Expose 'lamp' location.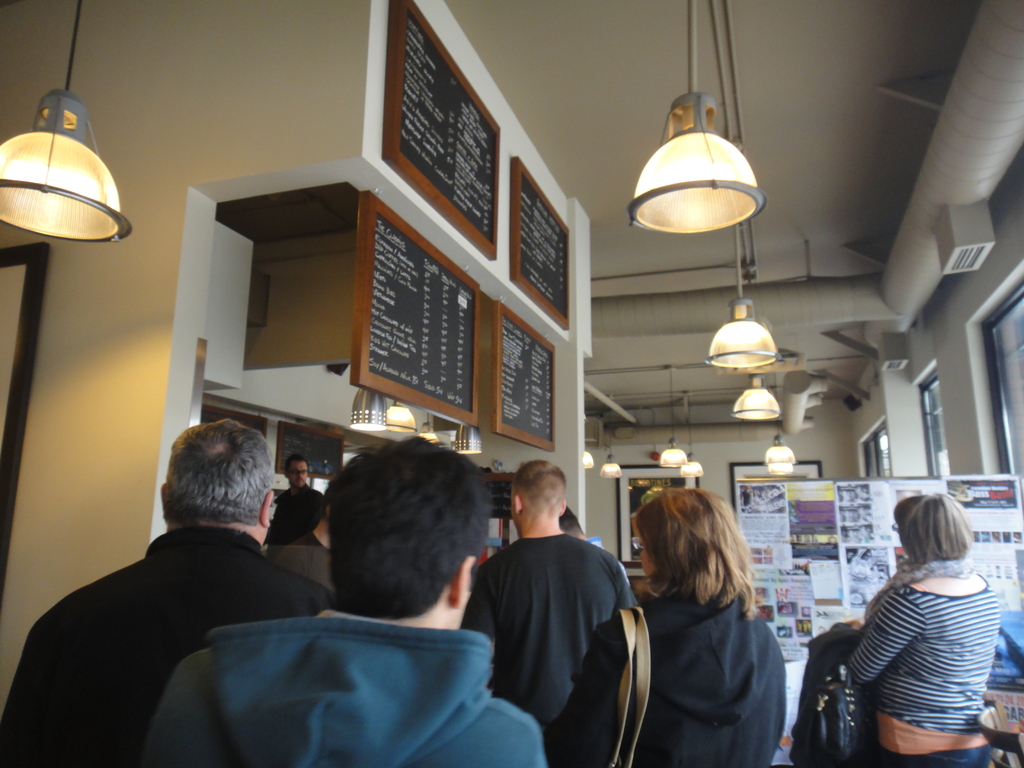
Exposed at <box>733,273,780,421</box>.
